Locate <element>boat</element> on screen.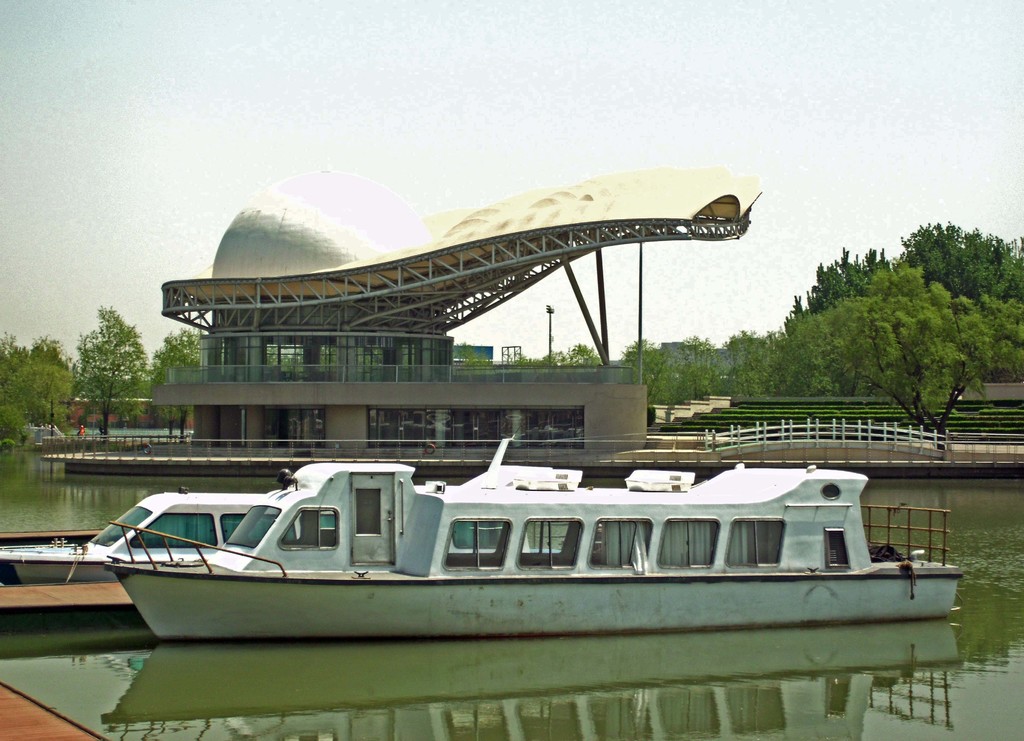
On screen at box=[38, 430, 991, 664].
